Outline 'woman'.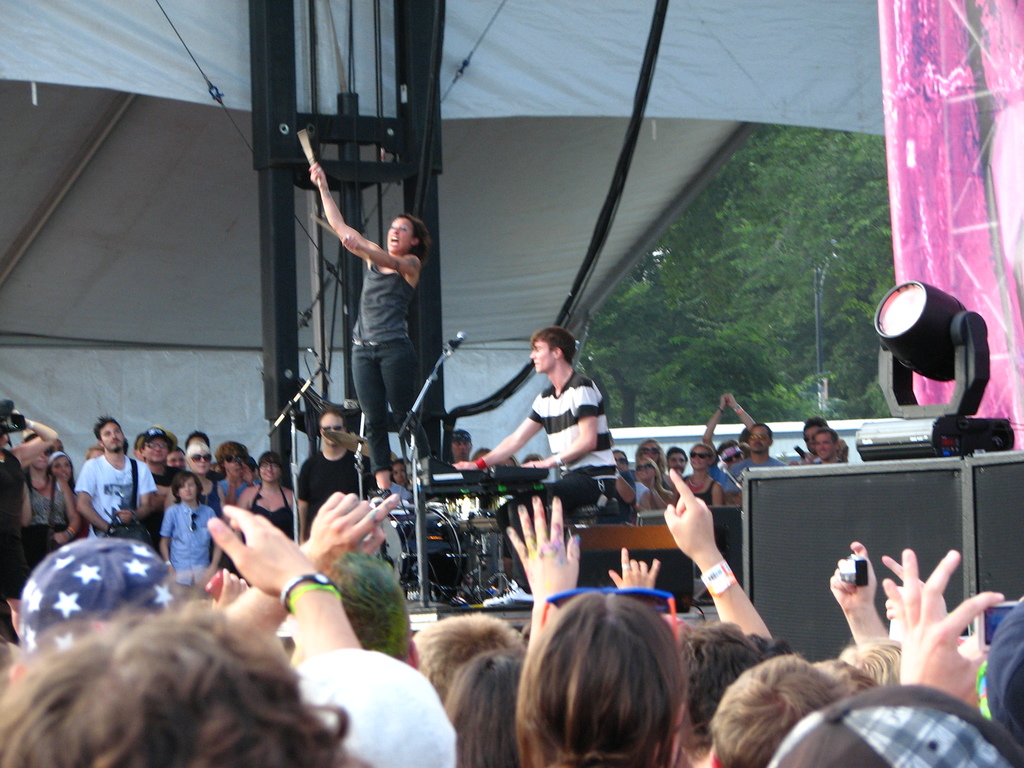
Outline: 31:434:82:564.
